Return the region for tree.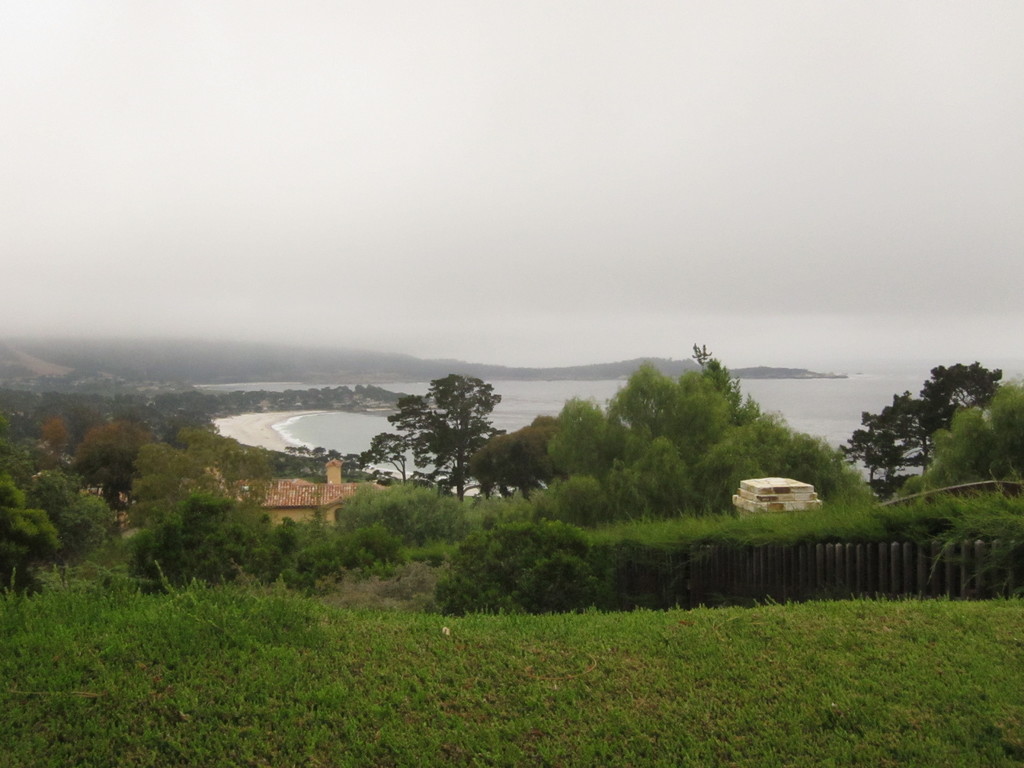
{"x1": 544, "y1": 394, "x2": 623, "y2": 527}.
